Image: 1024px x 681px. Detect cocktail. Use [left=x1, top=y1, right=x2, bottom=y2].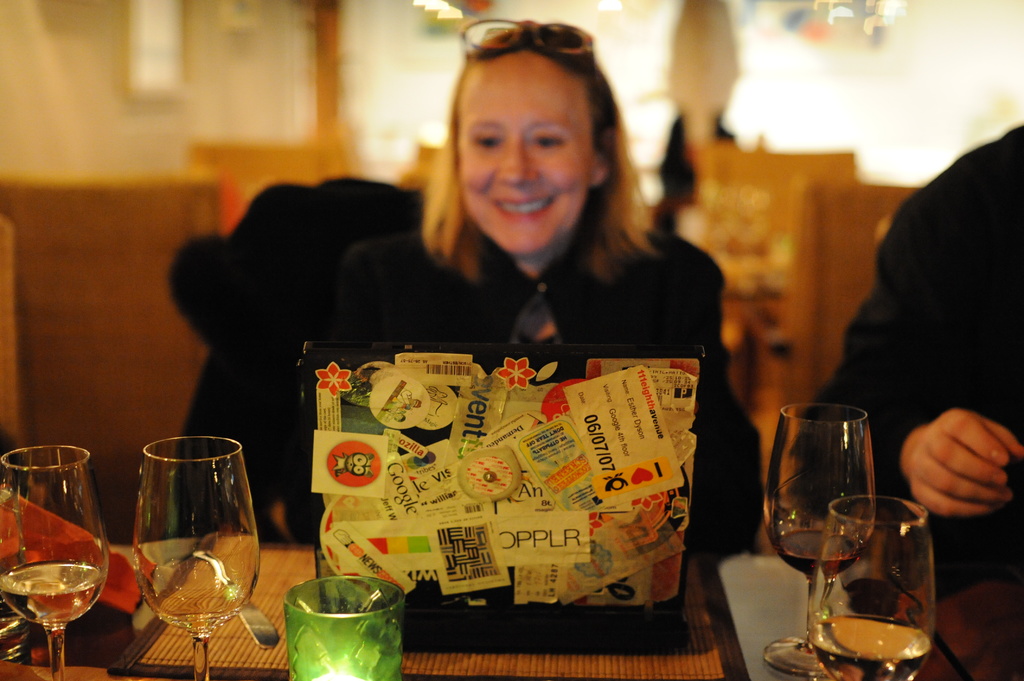
[left=0, top=442, right=106, bottom=680].
